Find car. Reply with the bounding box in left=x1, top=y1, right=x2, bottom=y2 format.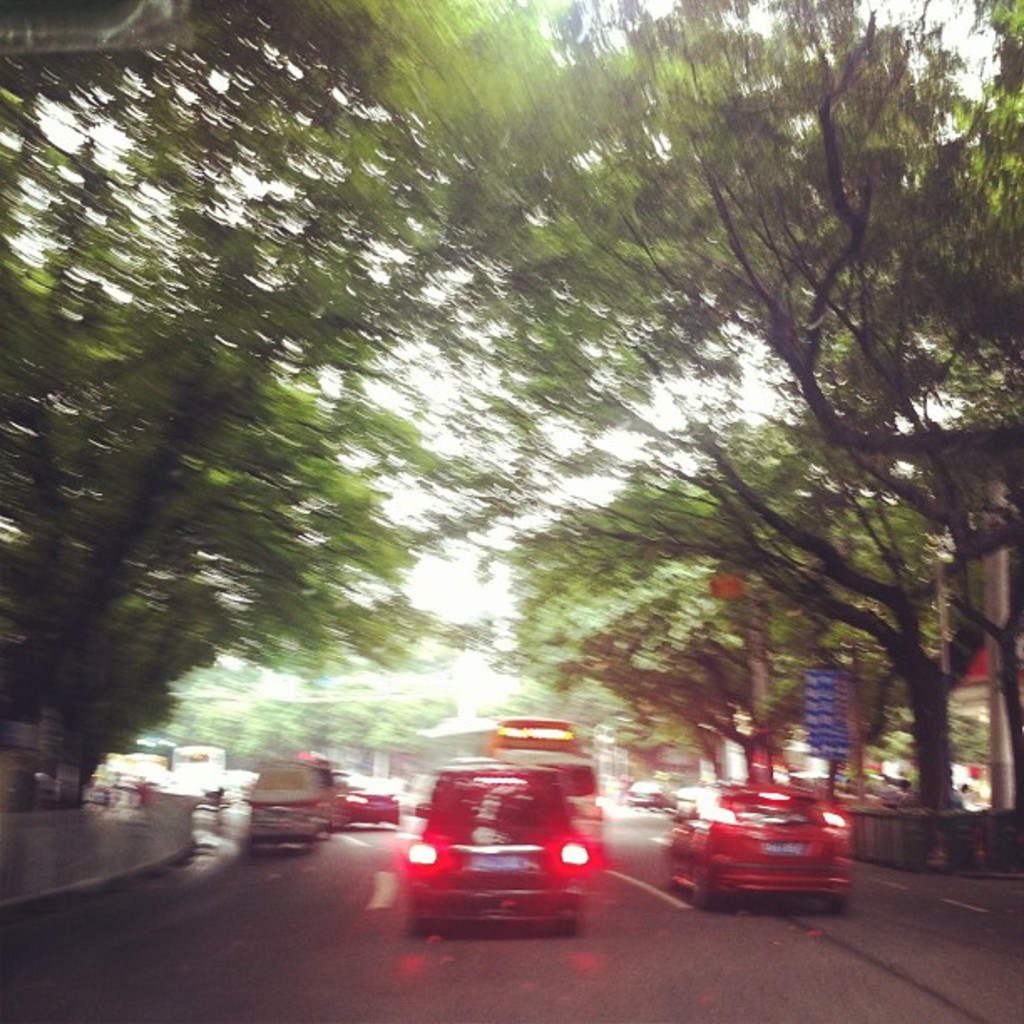
left=663, top=780, right=853, bottom=907.
